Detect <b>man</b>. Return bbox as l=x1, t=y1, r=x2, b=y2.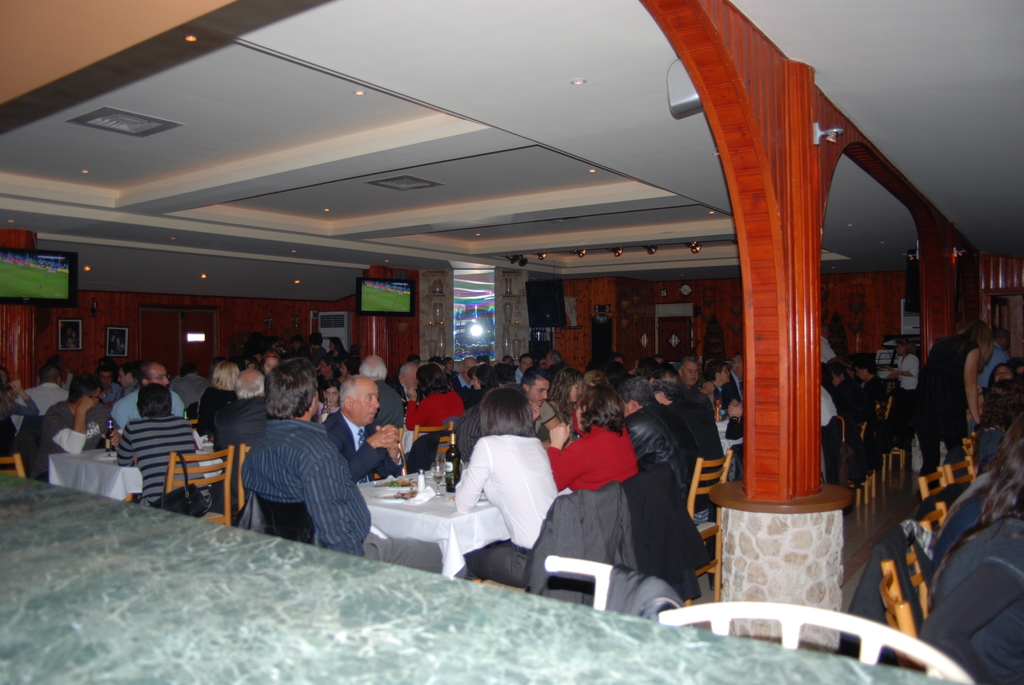
l=975, t=329, r=1010, b=396.
